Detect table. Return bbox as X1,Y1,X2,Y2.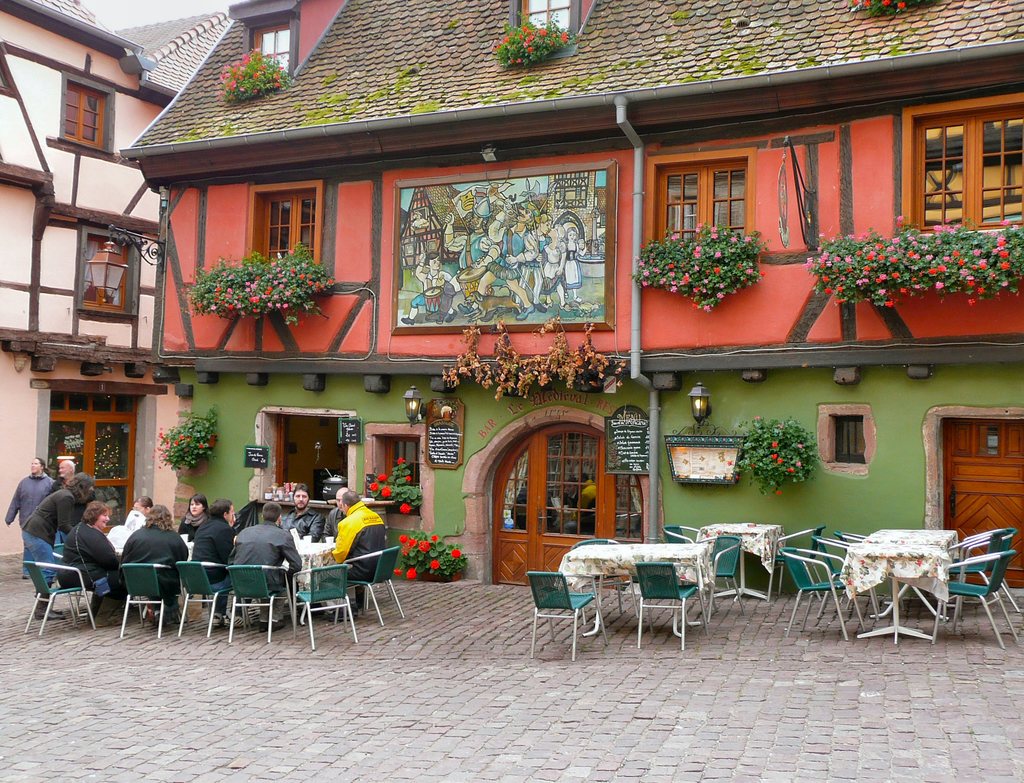
549,545,714,634.
